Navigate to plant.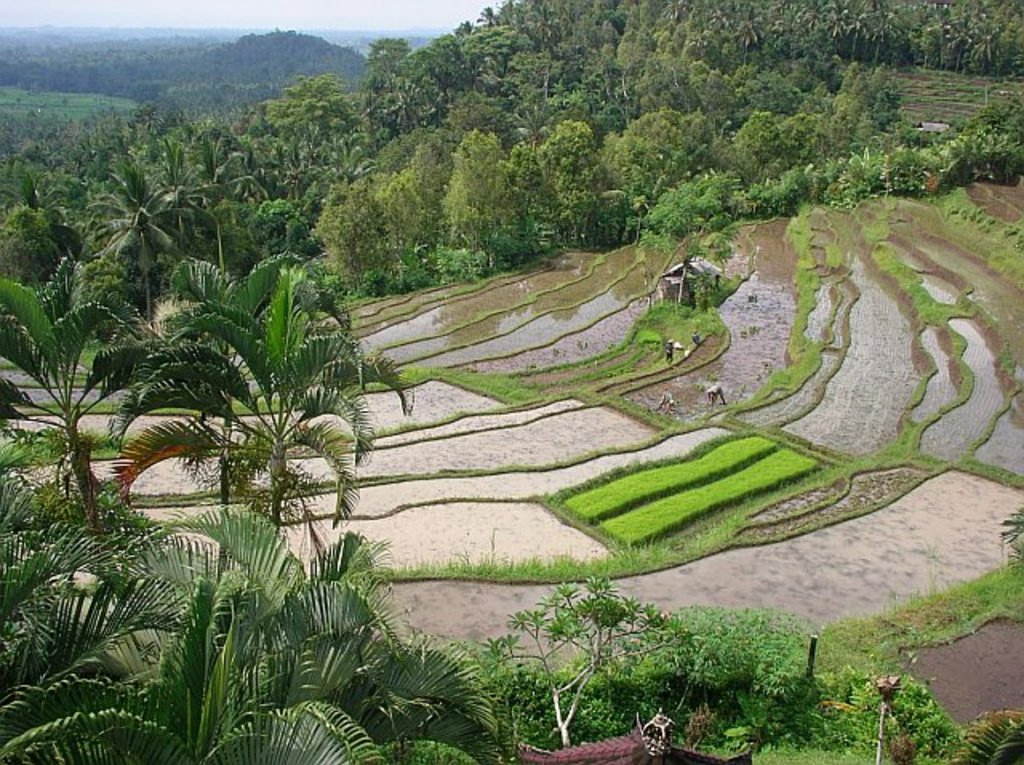
Navigation target: (80, 227, 424, 602).
